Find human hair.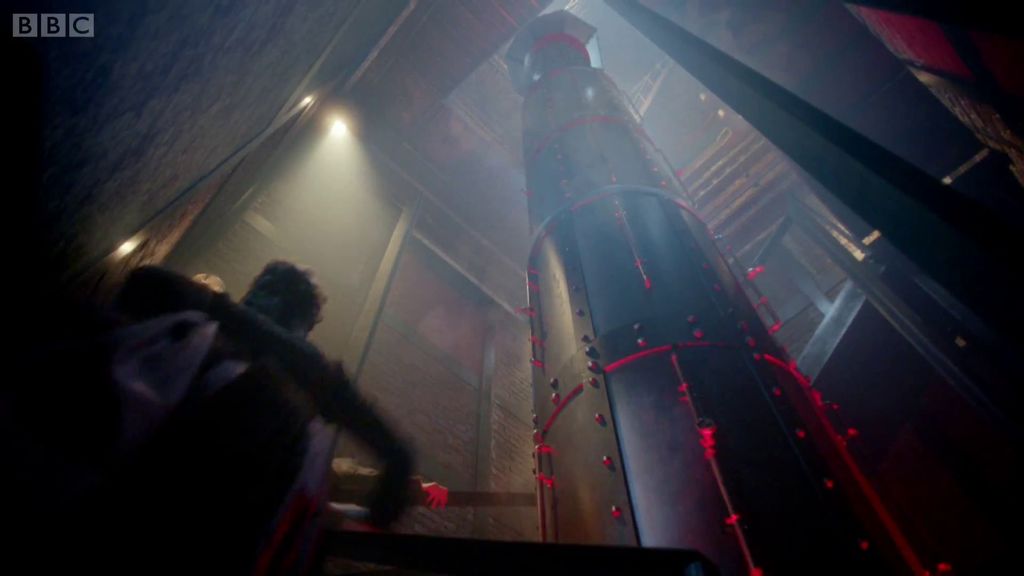
x1=236 y1=255 x2=321 y2=333.
